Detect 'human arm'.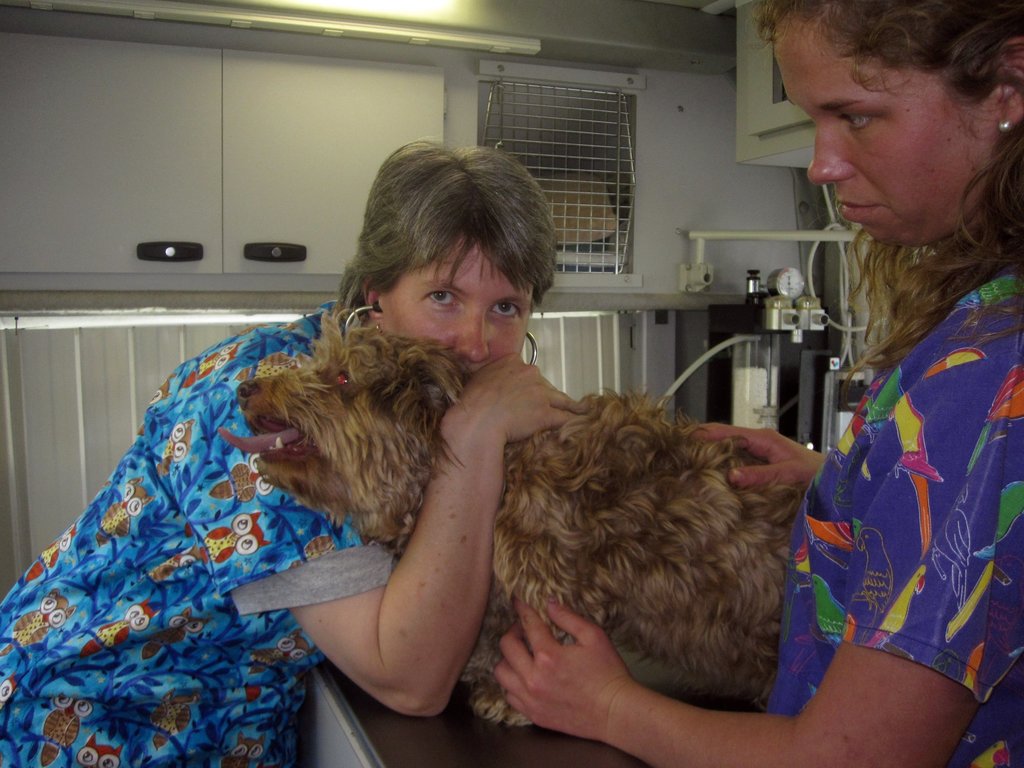
Detected at pyautogui.locateOnScreen(494, 394, 1023, 767).
